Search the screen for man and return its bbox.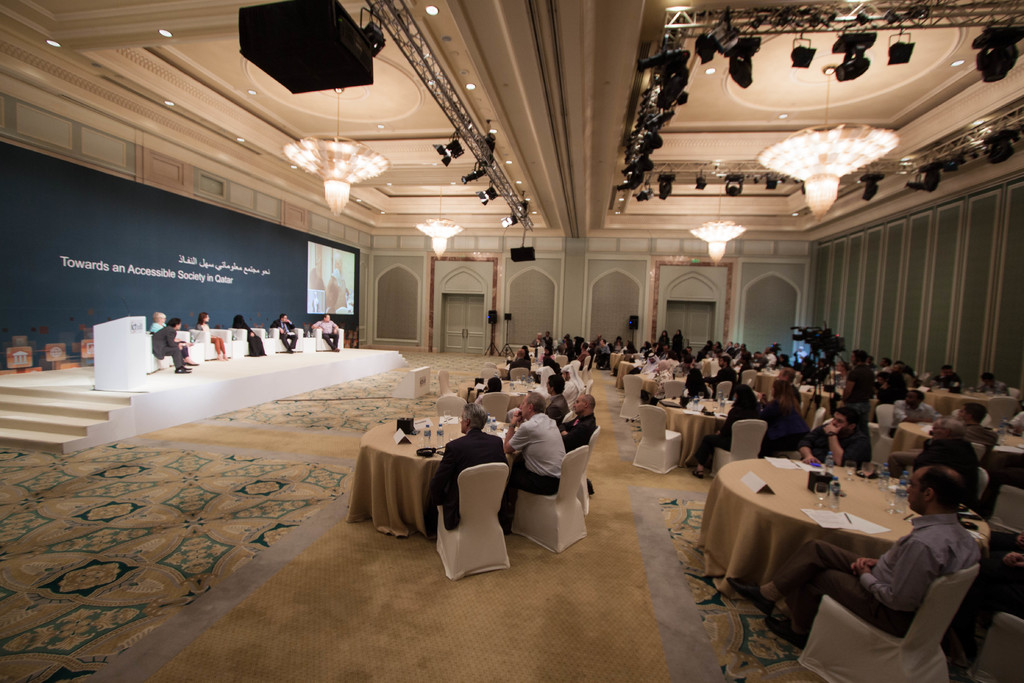
Found: 548,373,570,418.
